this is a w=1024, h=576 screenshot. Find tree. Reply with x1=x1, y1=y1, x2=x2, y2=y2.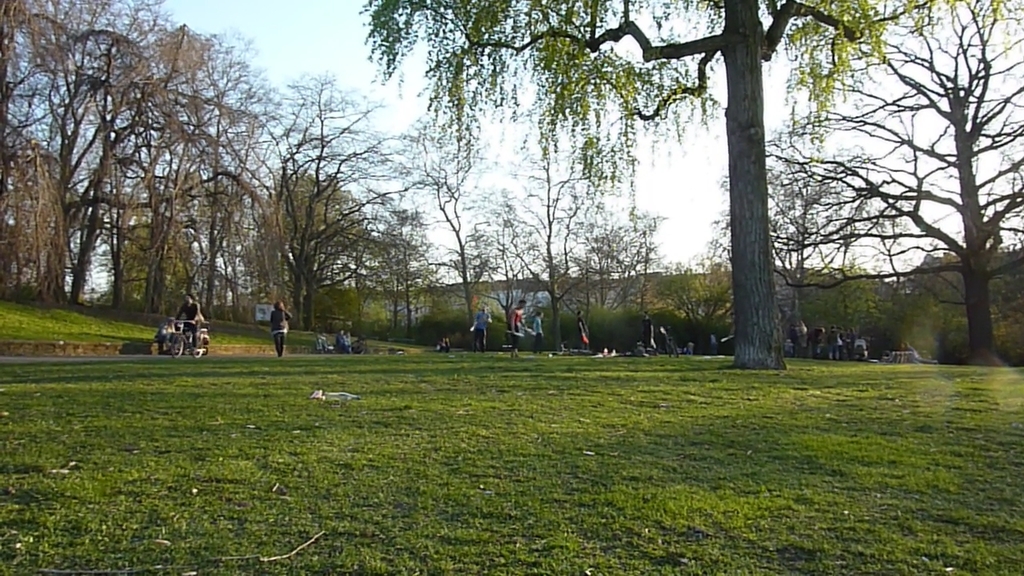
x1=819, y1=250, x2=876, y2=340.
